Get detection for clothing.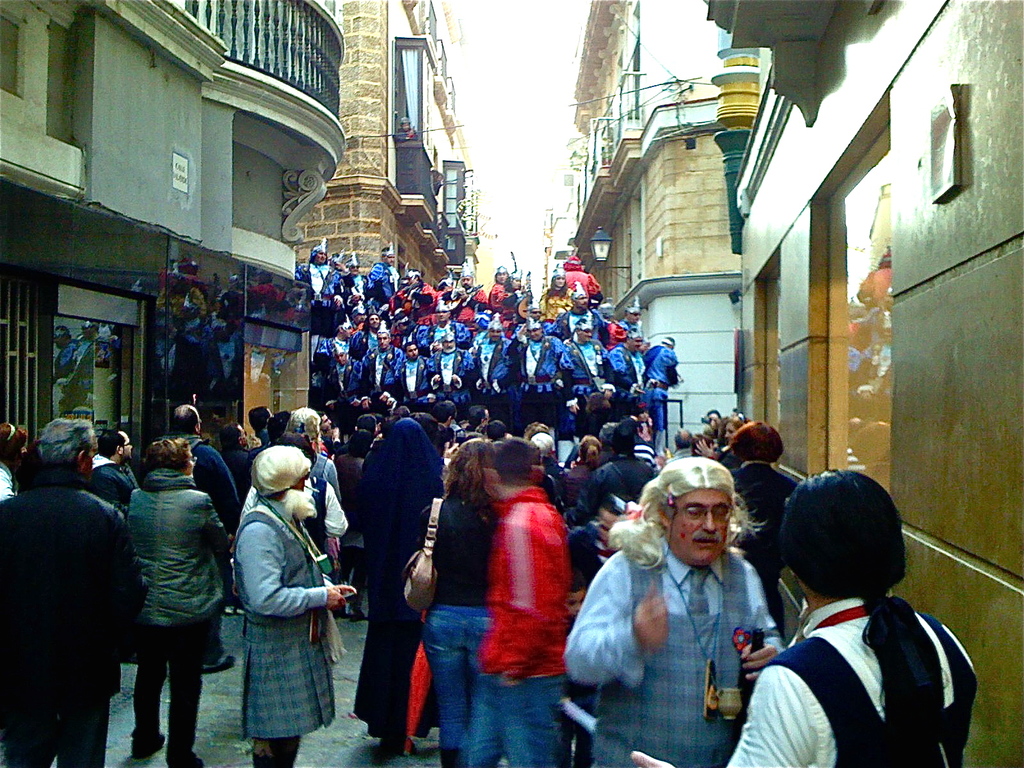
Detection: x1=157 y1=431 x2=243 y2=657.
